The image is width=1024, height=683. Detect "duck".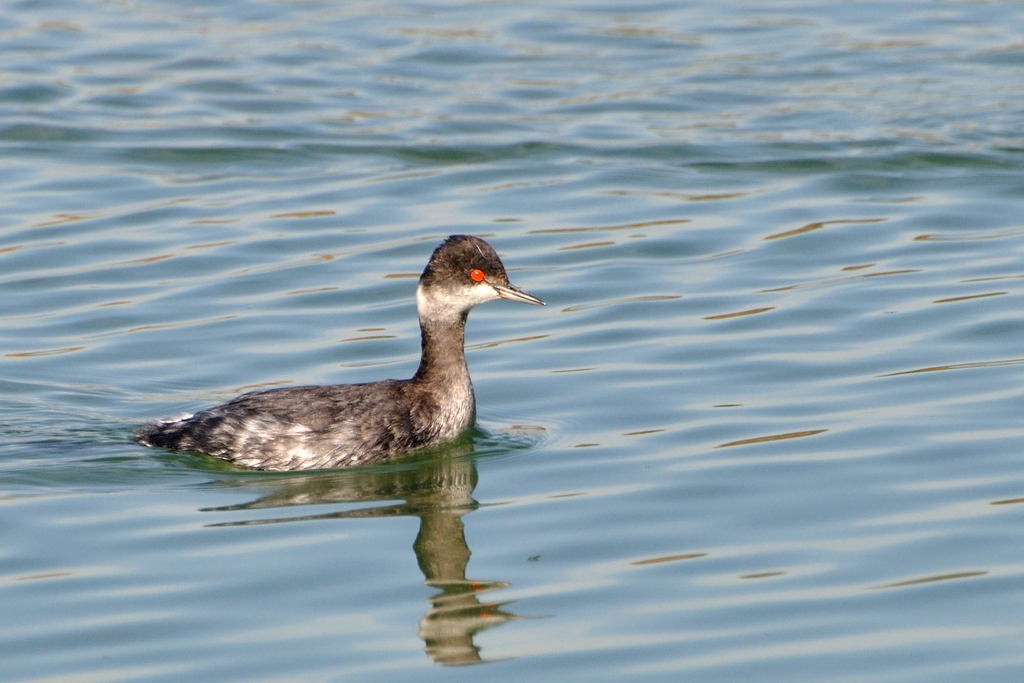
Detection: box(127, 227, 552, 487).
